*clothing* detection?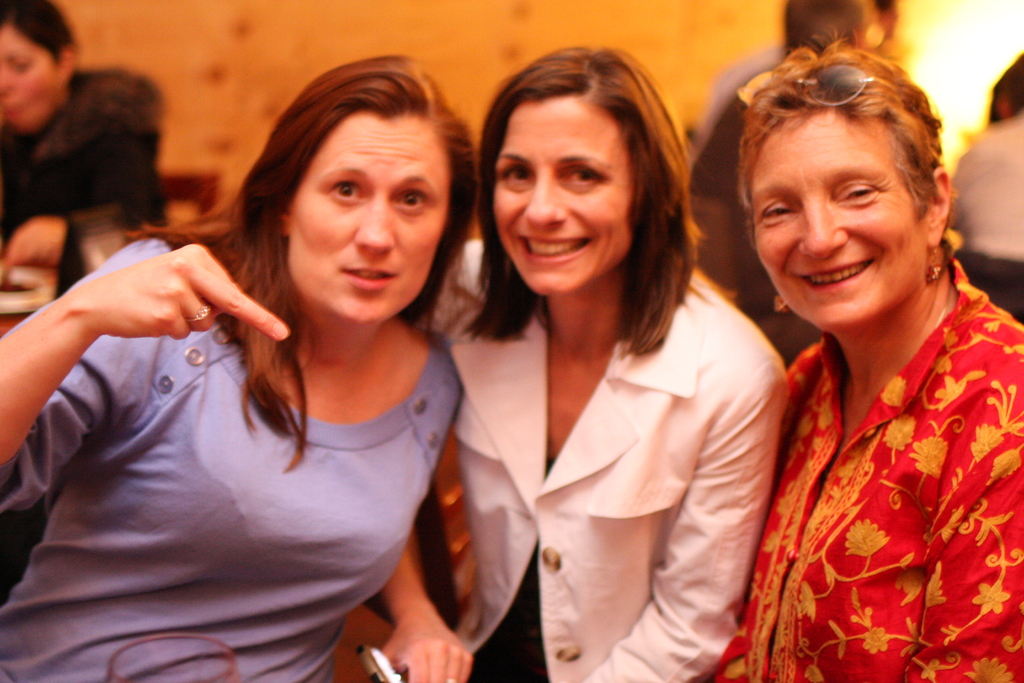
{"x1": 413, "y1": 241, "x2": 787, "y2": 682}
